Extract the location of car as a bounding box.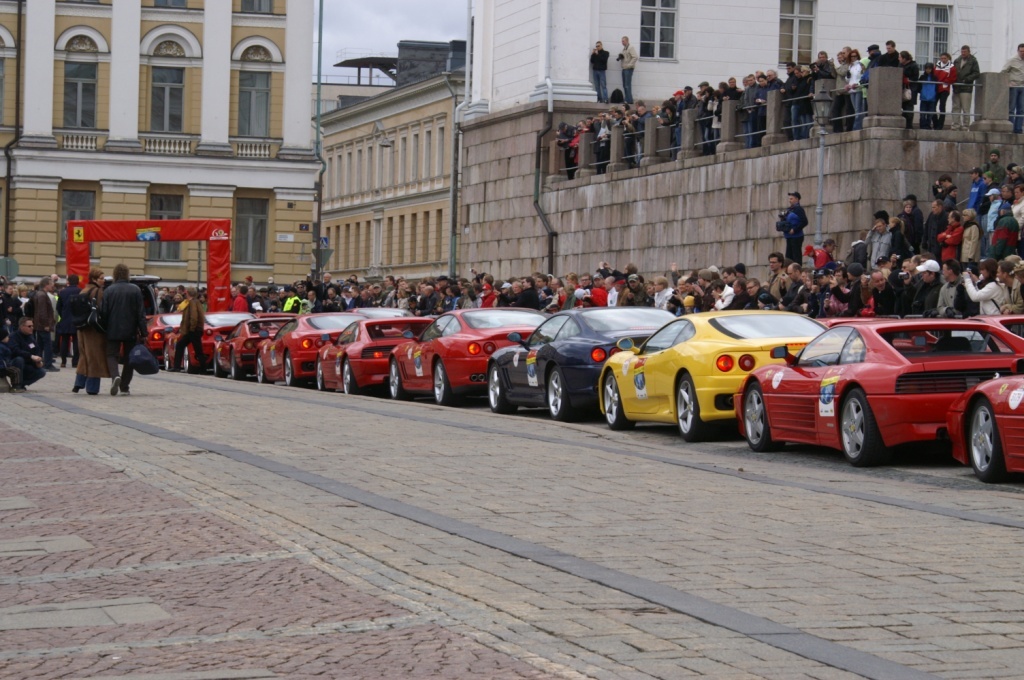
region(941, 377, 1023, 490).
